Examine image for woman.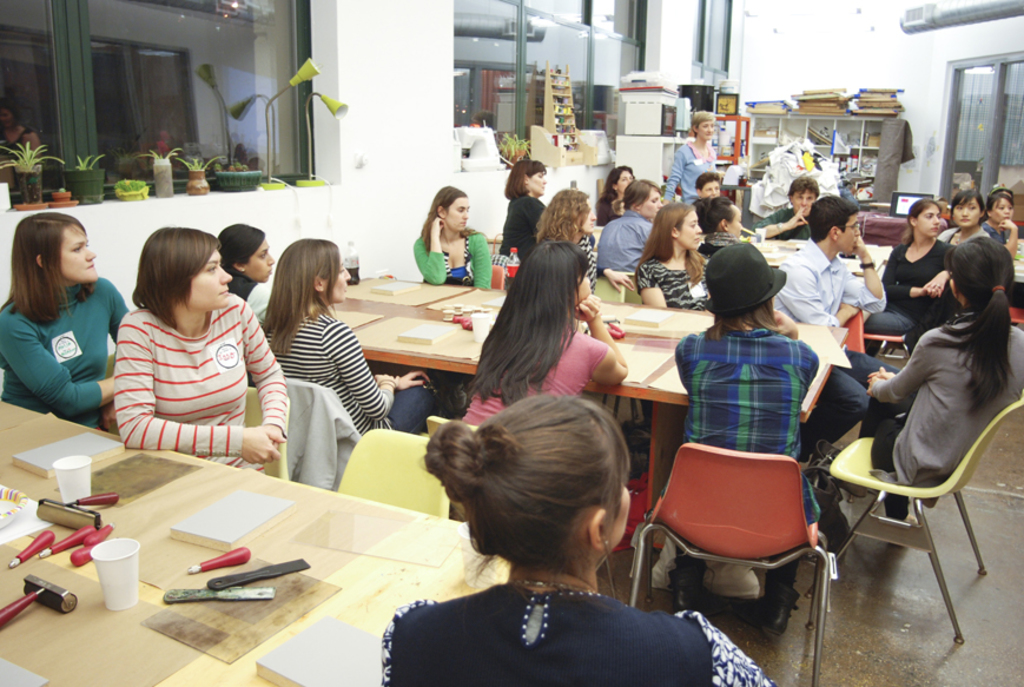
Examination result: rect(247, 227, 444, 455).
